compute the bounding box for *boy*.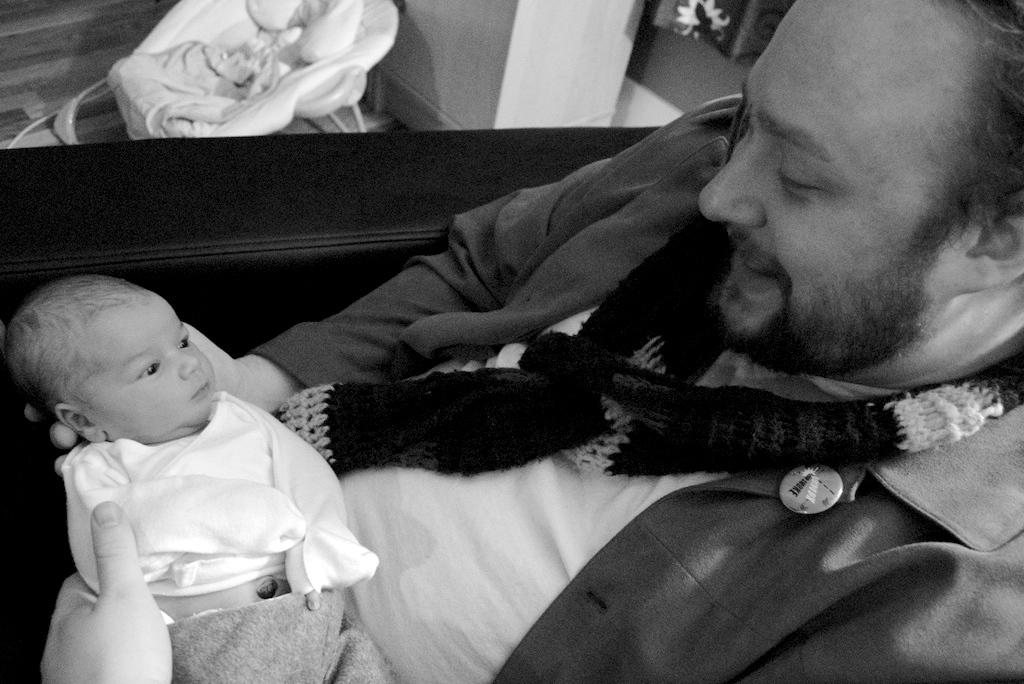
<box>5,270,380,621</box>.
